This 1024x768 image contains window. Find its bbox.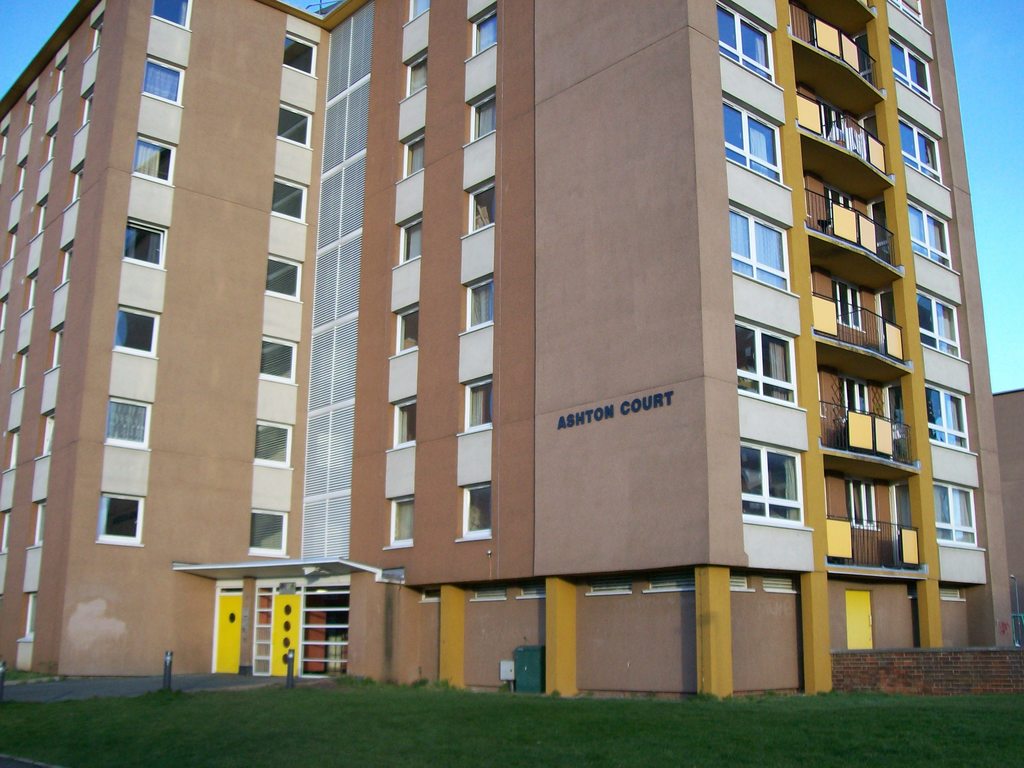
(460, 4, 513, 58).
